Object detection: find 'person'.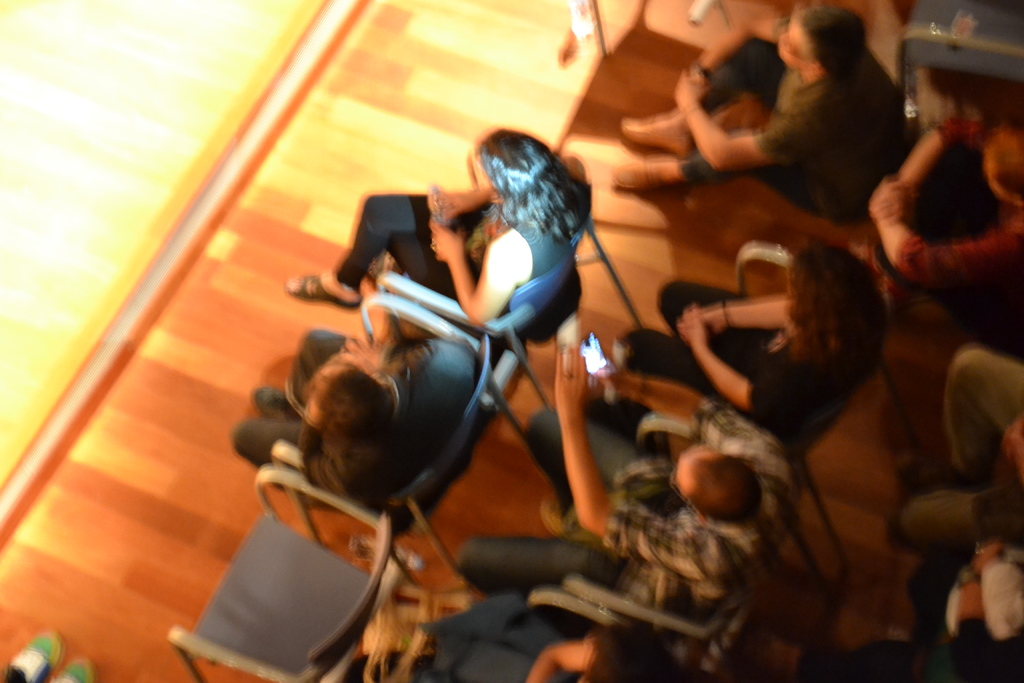
596:0:910:204.
